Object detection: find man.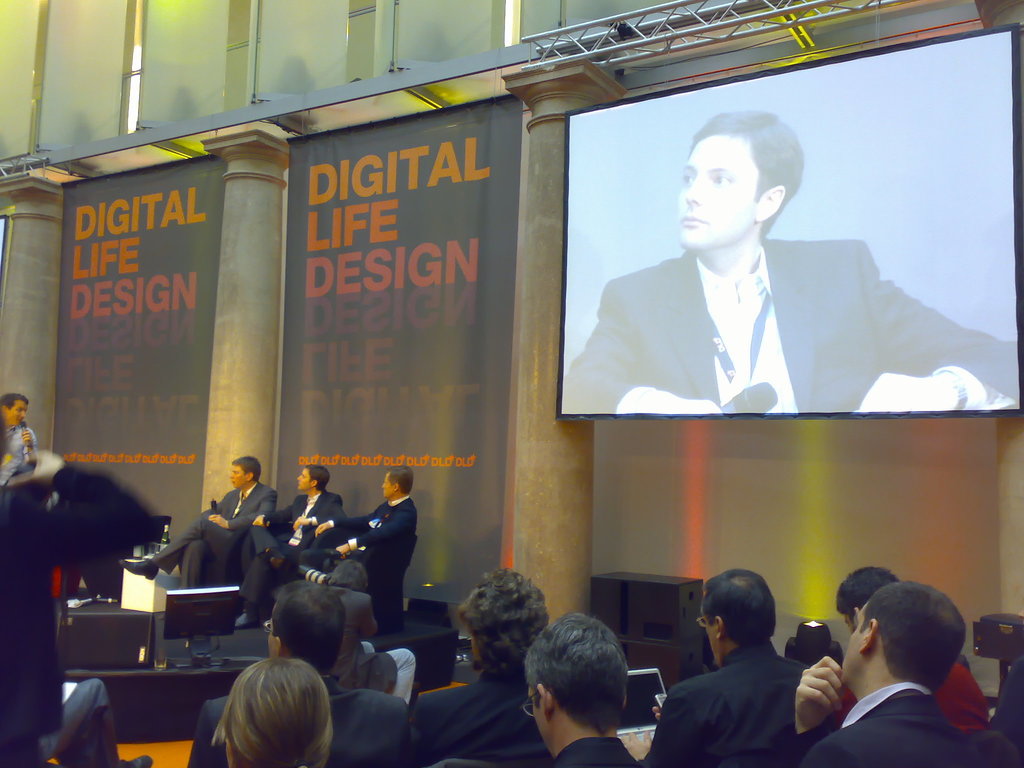
(543,113,1023,450).
